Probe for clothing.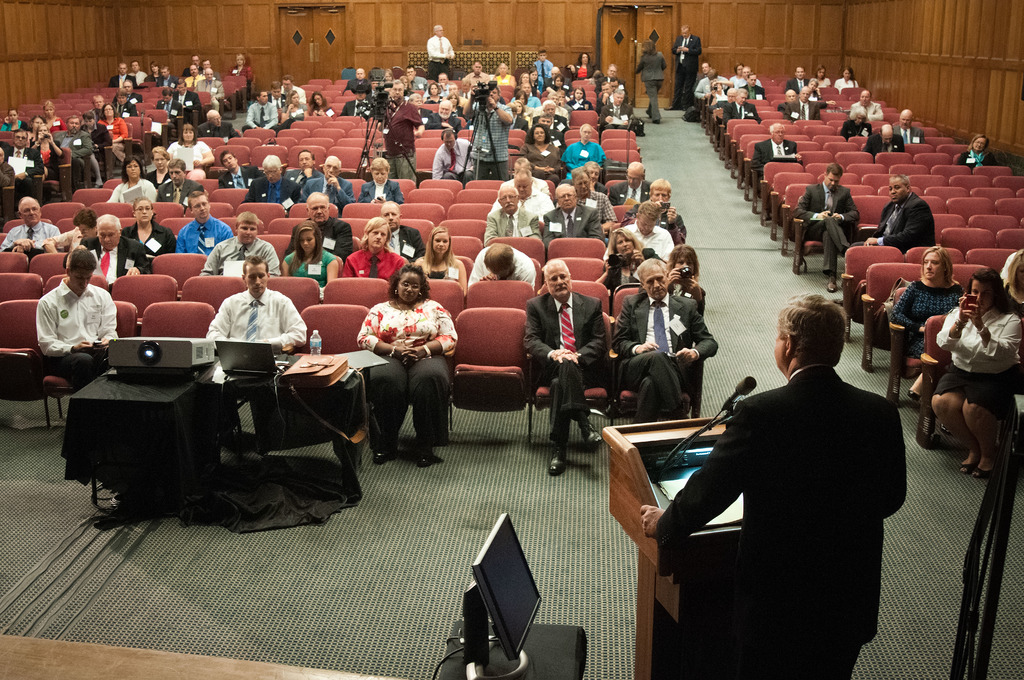
Probe result: BBox(127, 72, 147, 84).
